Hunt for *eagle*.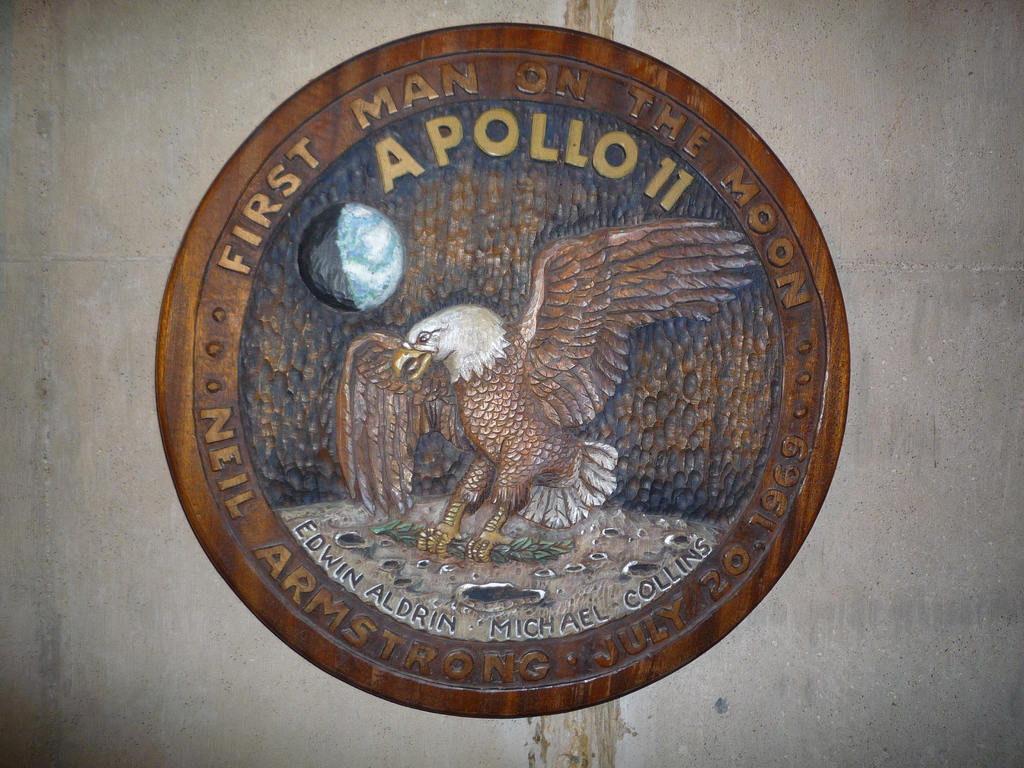
Hunted down at box=[343, 220, 761, 563].
